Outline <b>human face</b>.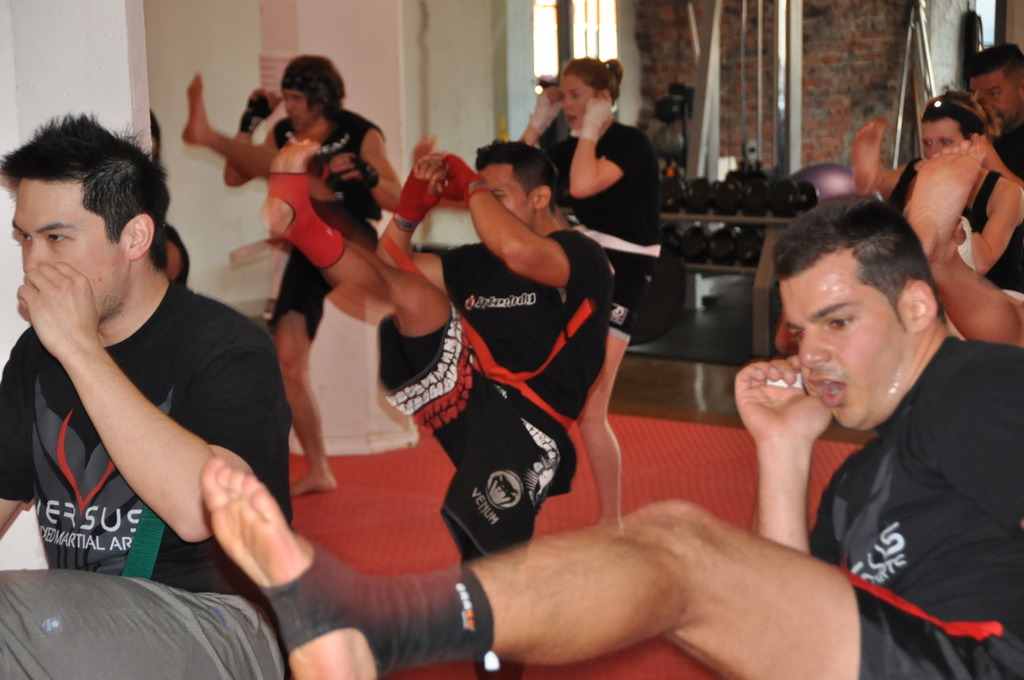
Outline: pyautogui.locateOnScreen(779, 274, 906, 431).
